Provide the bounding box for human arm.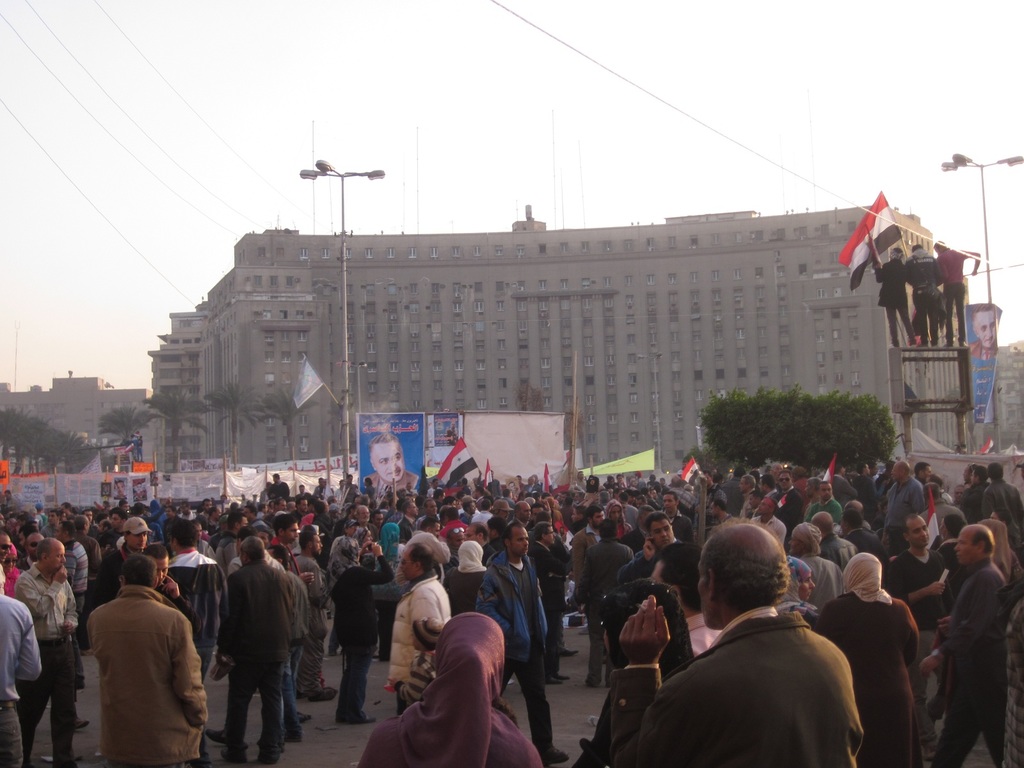
392 665 428 705.
